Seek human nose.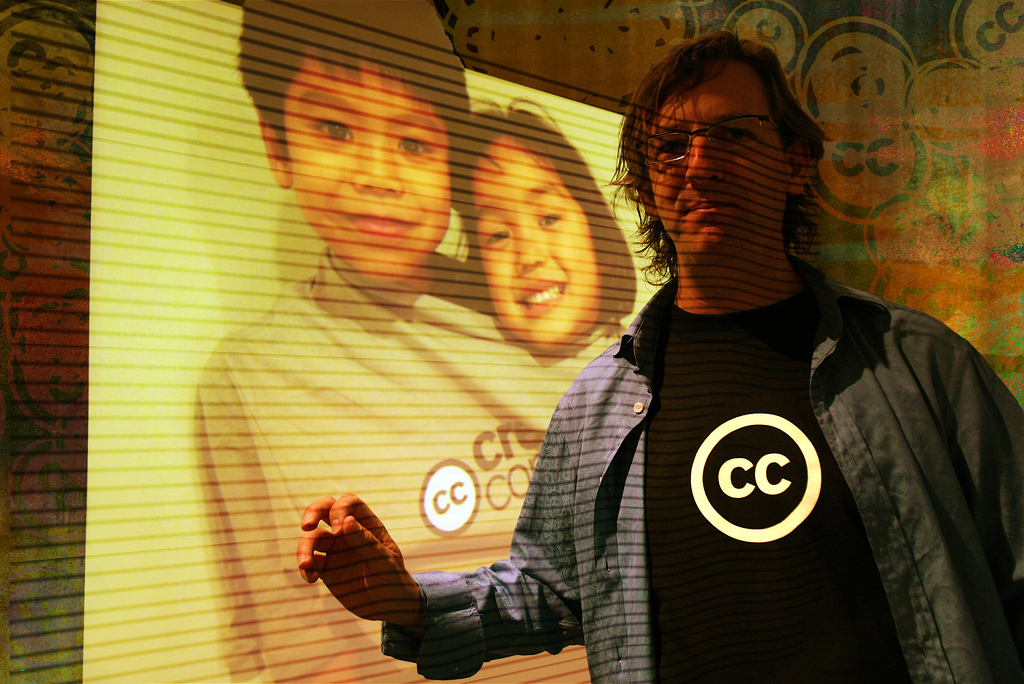
x1=684, y1=137, x2=721, y2=189.
